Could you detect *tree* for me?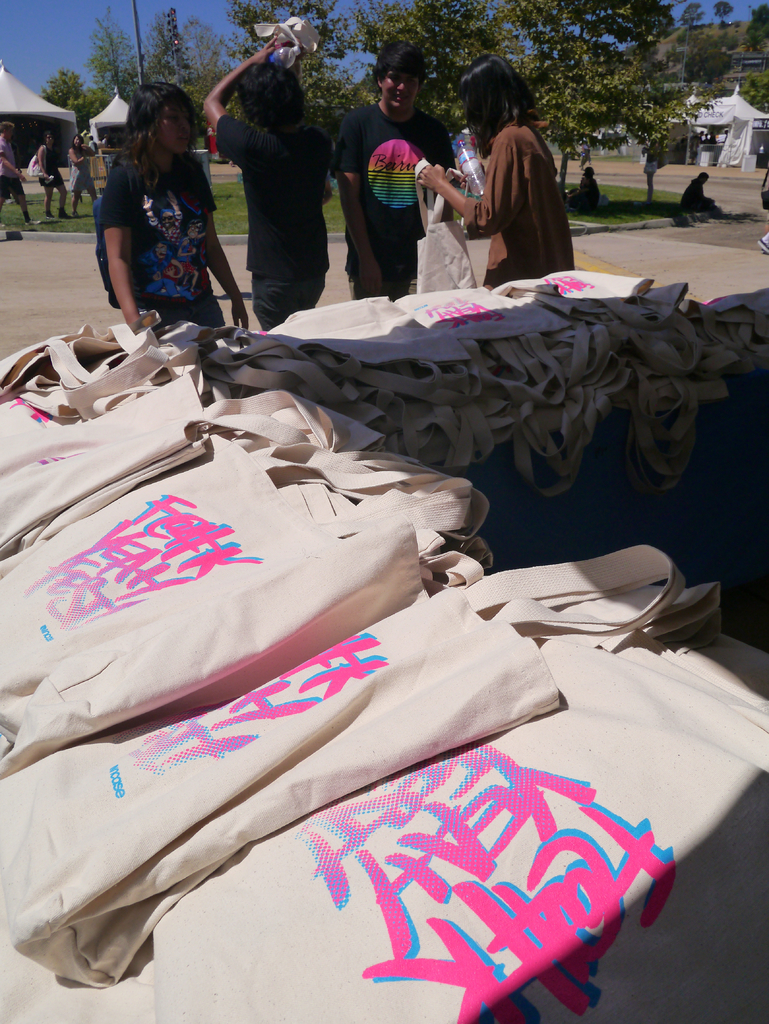
Detection result: 715 1 734 25.
